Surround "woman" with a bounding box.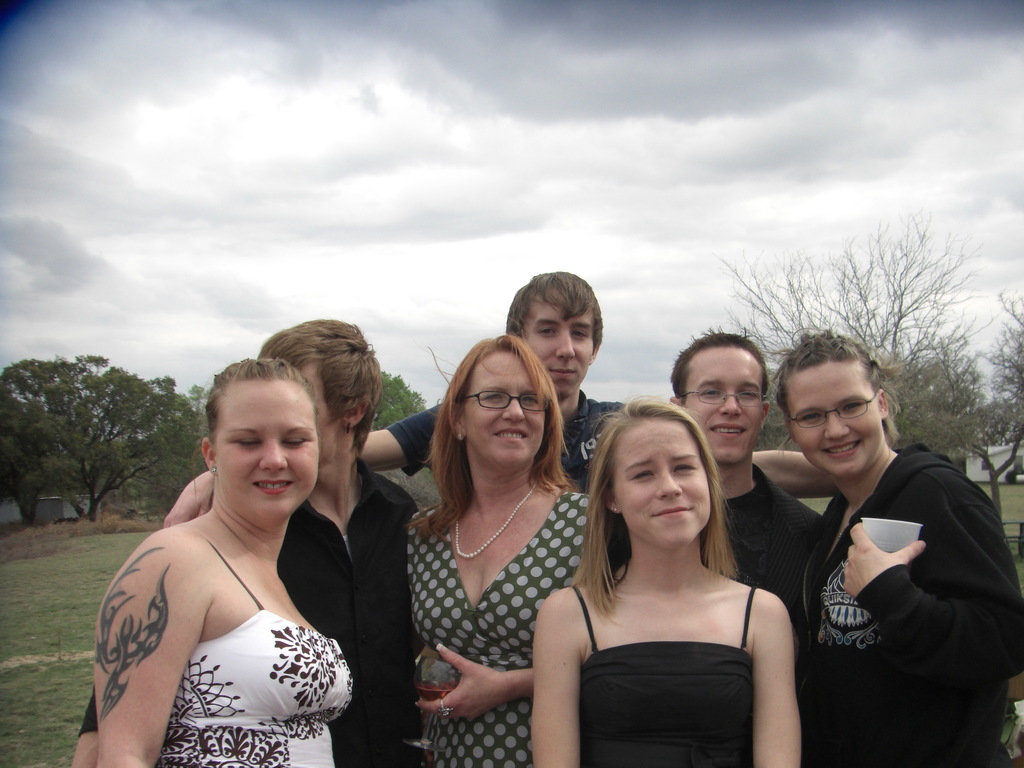
(left=86, top=347, right=370, bottom=767).
